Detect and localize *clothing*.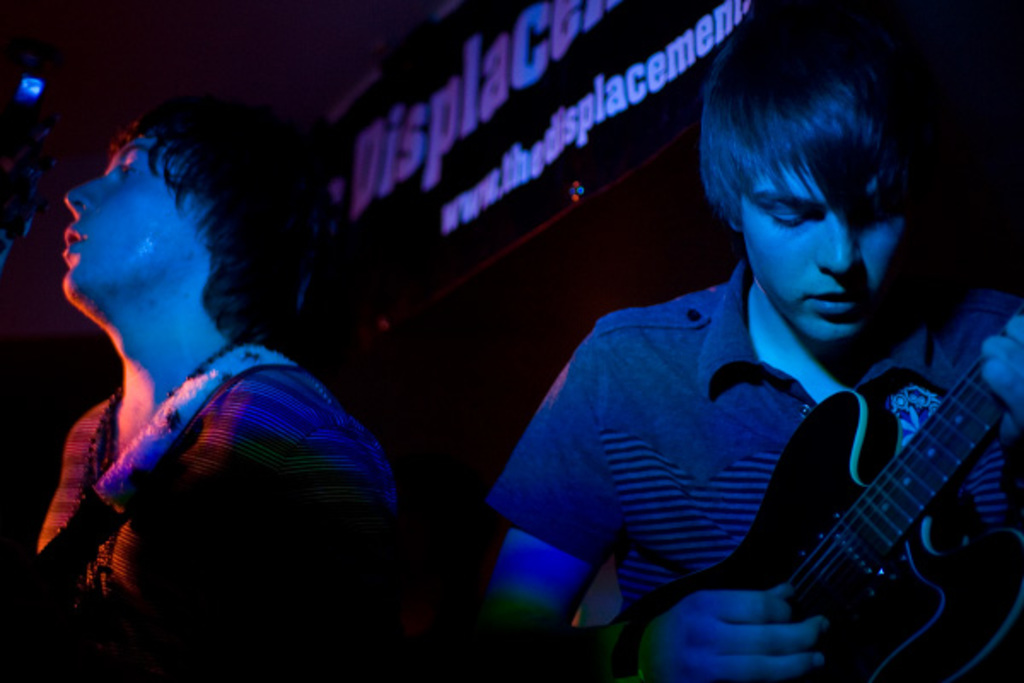
Localized at Rect(15, 338, 384, 681).
